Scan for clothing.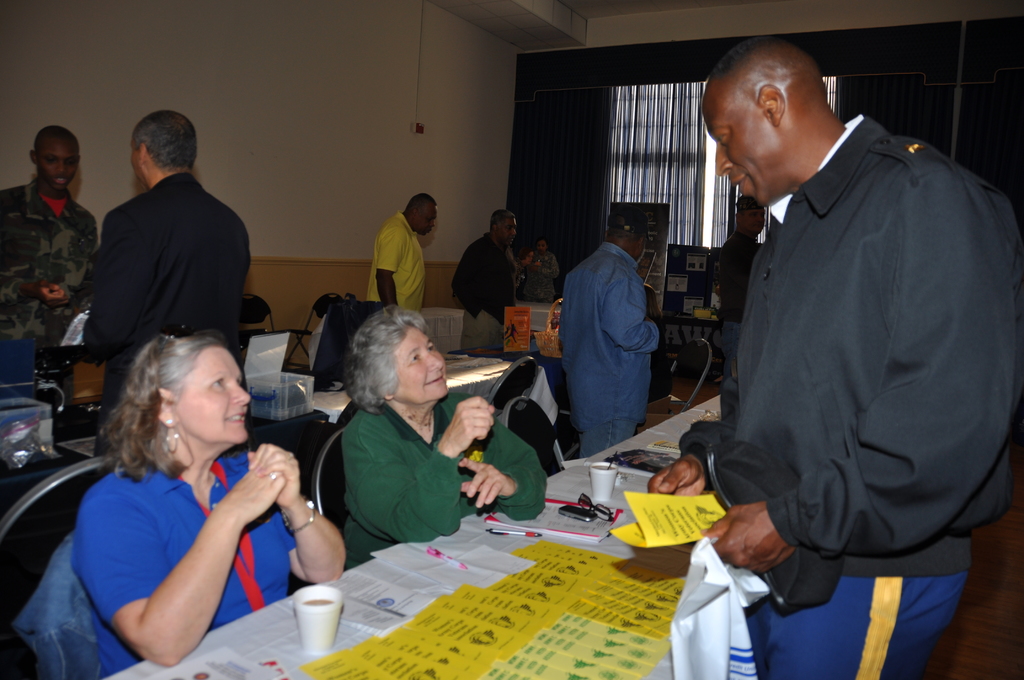
Scan result: bbox(367, 208, 424, 312).
